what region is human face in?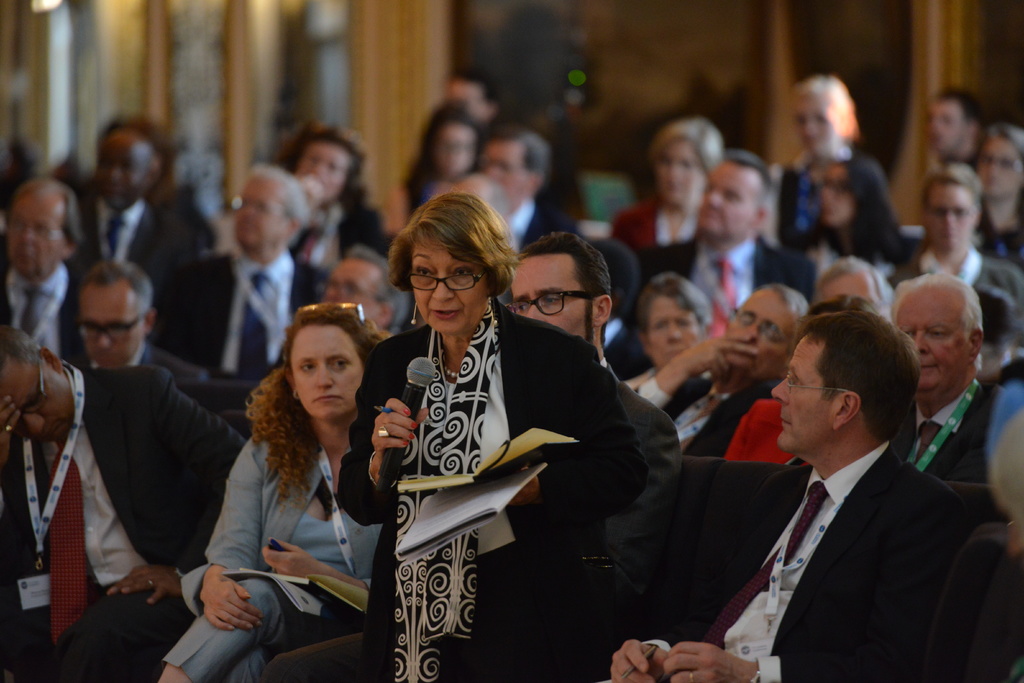
[646,293,701,367].
